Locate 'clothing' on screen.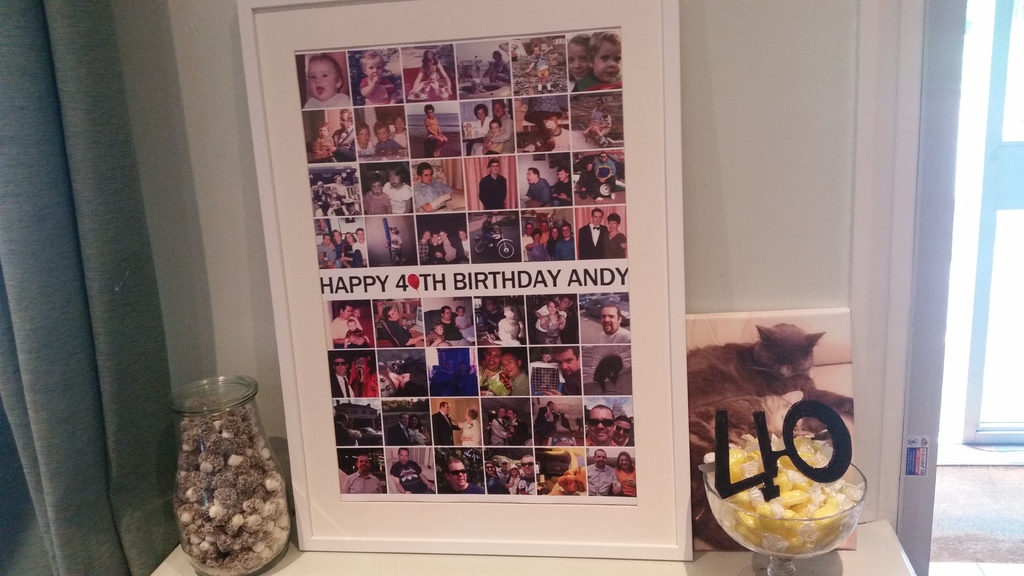
On screen at BBox(584, 105, 604, 141).
